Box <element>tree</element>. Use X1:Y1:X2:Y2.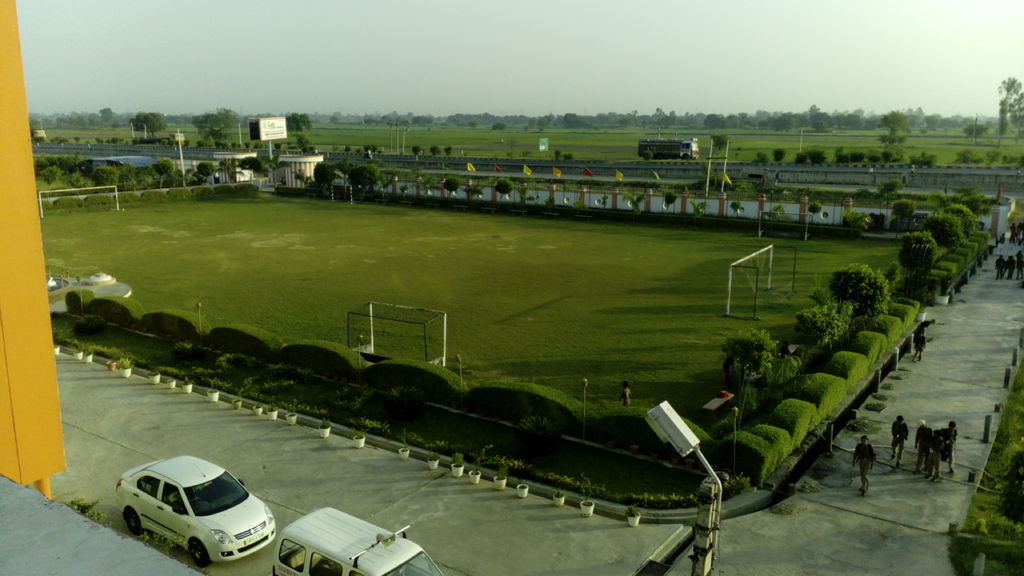
285:109:314:133.
